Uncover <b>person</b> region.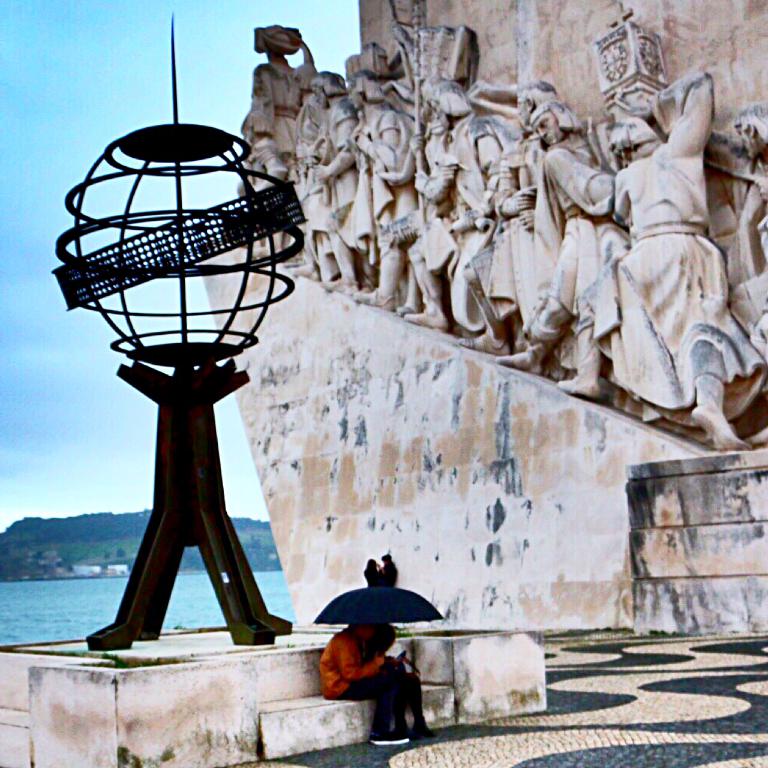
Uncovered: 282/64/324/272.
